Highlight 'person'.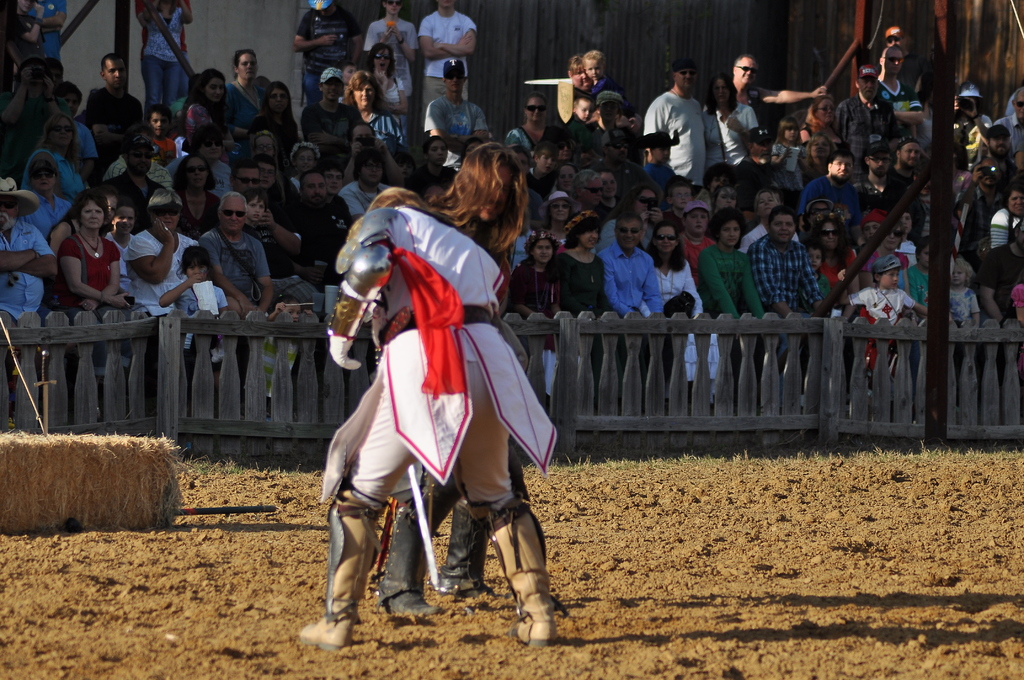
Highlighted region: (x1=202, y1=190, x2=276, y2=334).
